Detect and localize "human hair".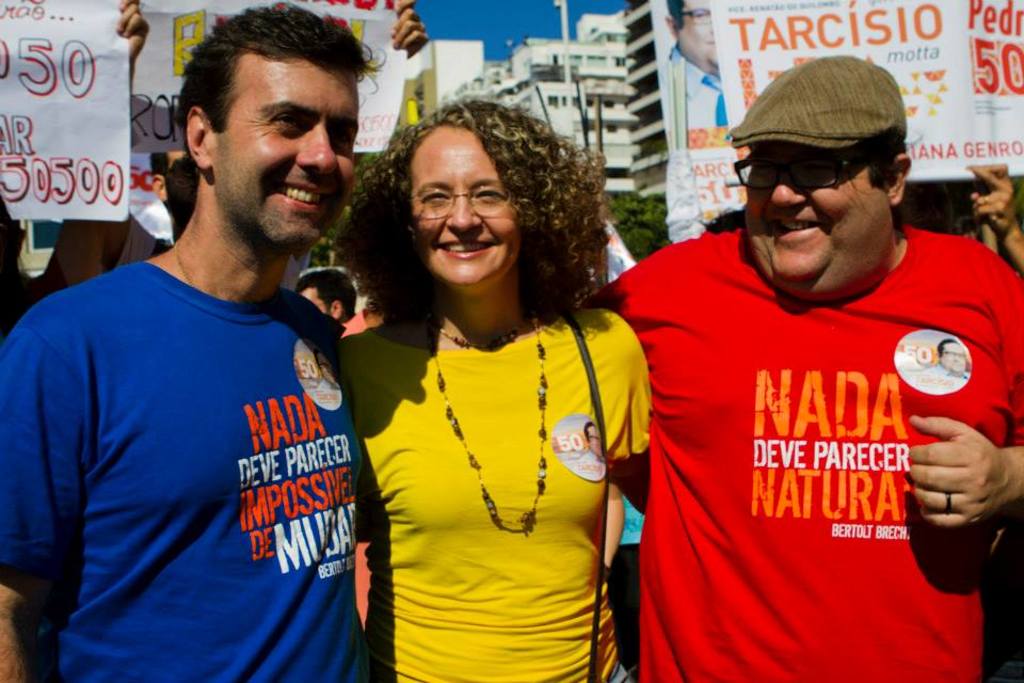
Localized at x1=373, y1=93, x2=601, y2=330.
